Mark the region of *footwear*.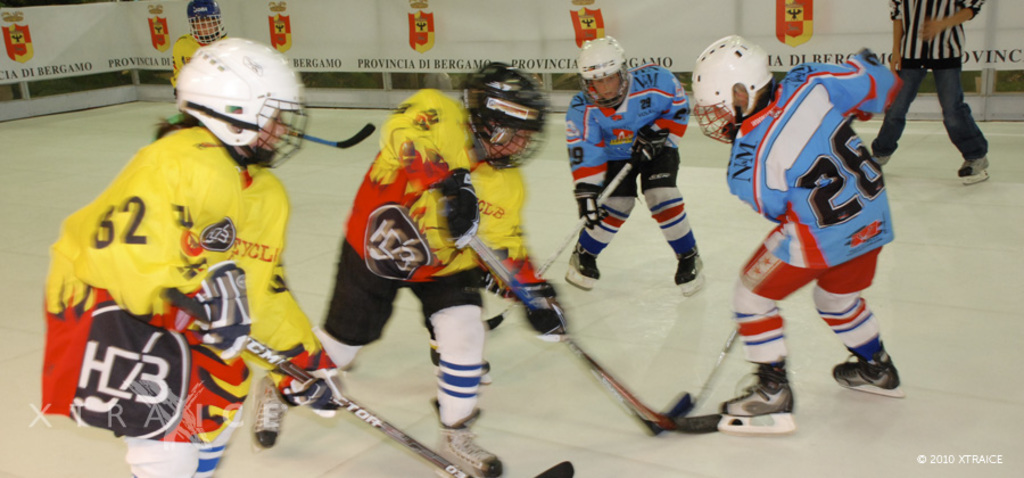
Region: select_region(828, 361, 894, 397).
